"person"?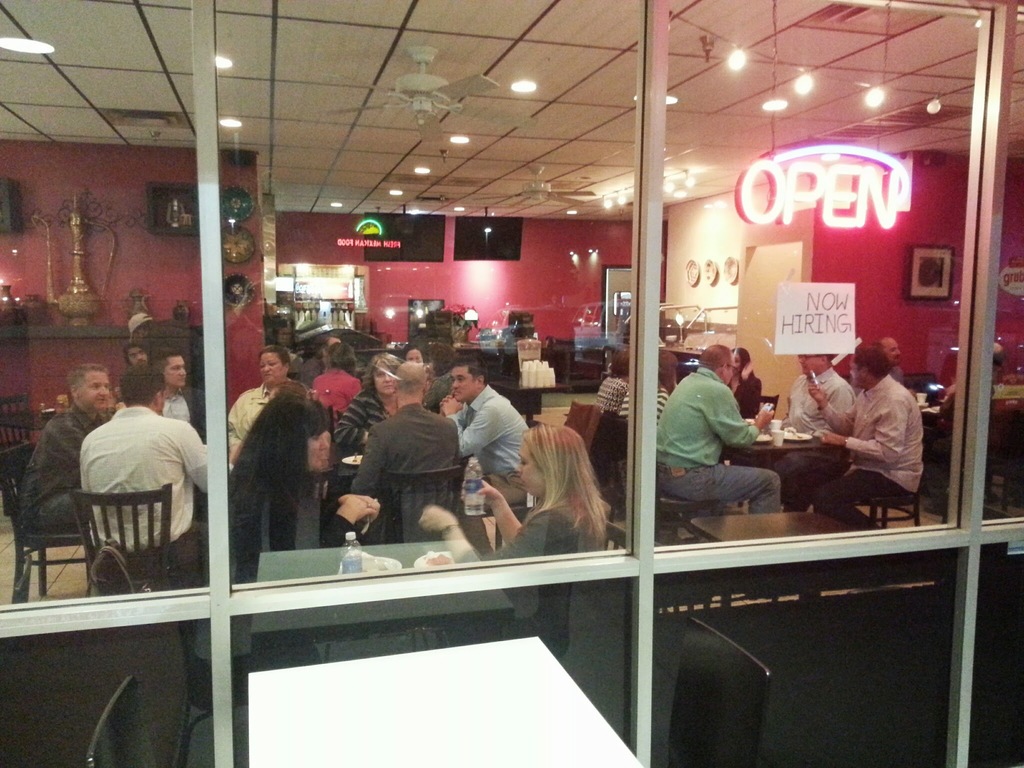
724 349 769 465
